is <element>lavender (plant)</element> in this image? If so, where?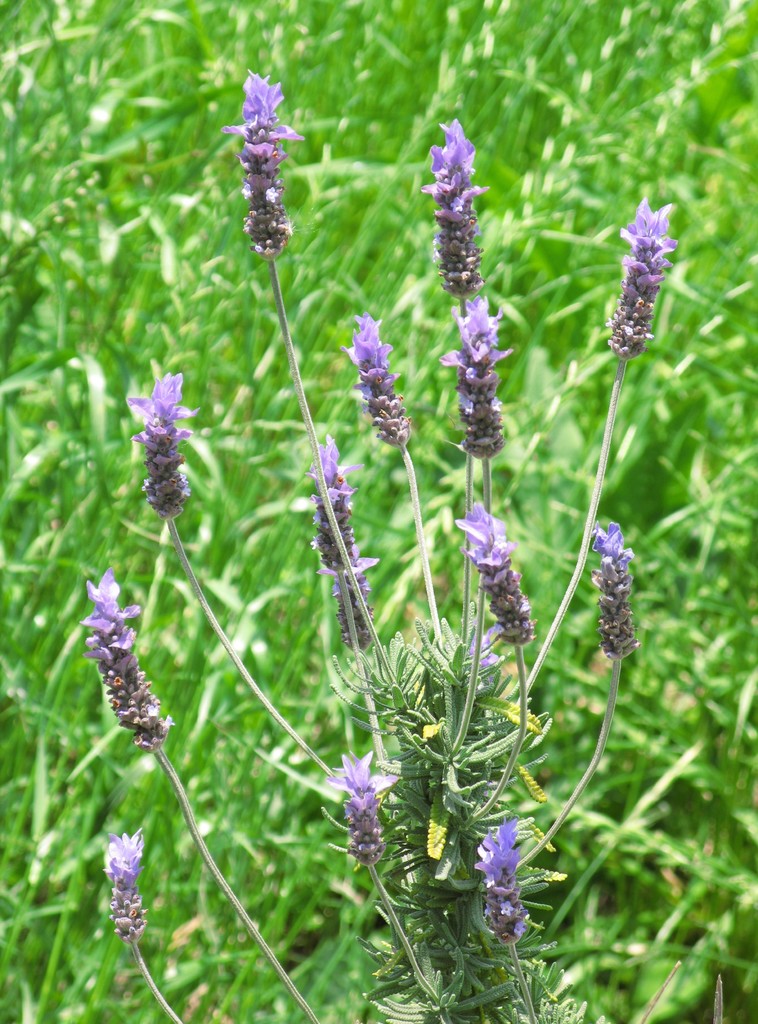
Yes, at (x1=448, y1=294, x2=511, y2=692).
